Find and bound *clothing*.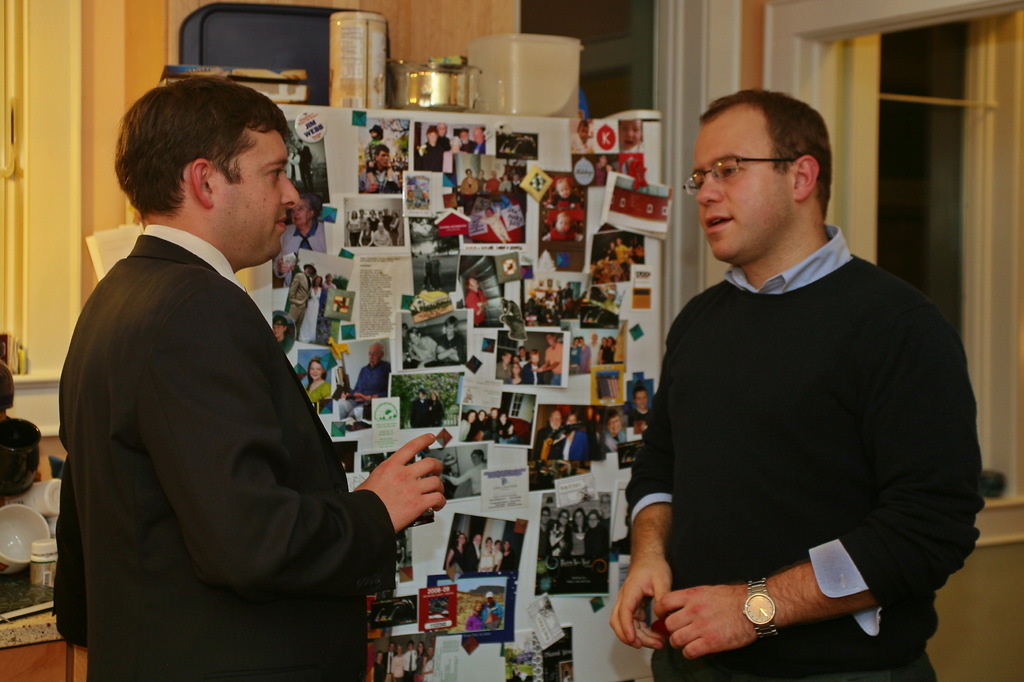
Bound: locate(465, 291, 486, 328).
